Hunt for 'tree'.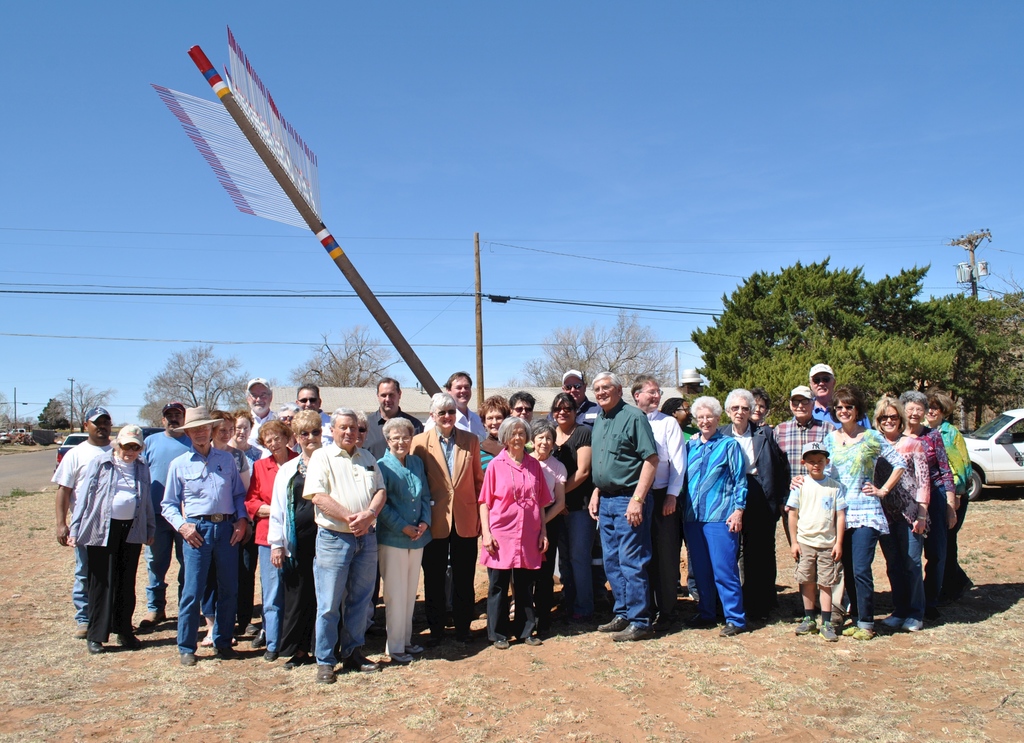
Hunted down at crop(4, 391, 99, 431).
